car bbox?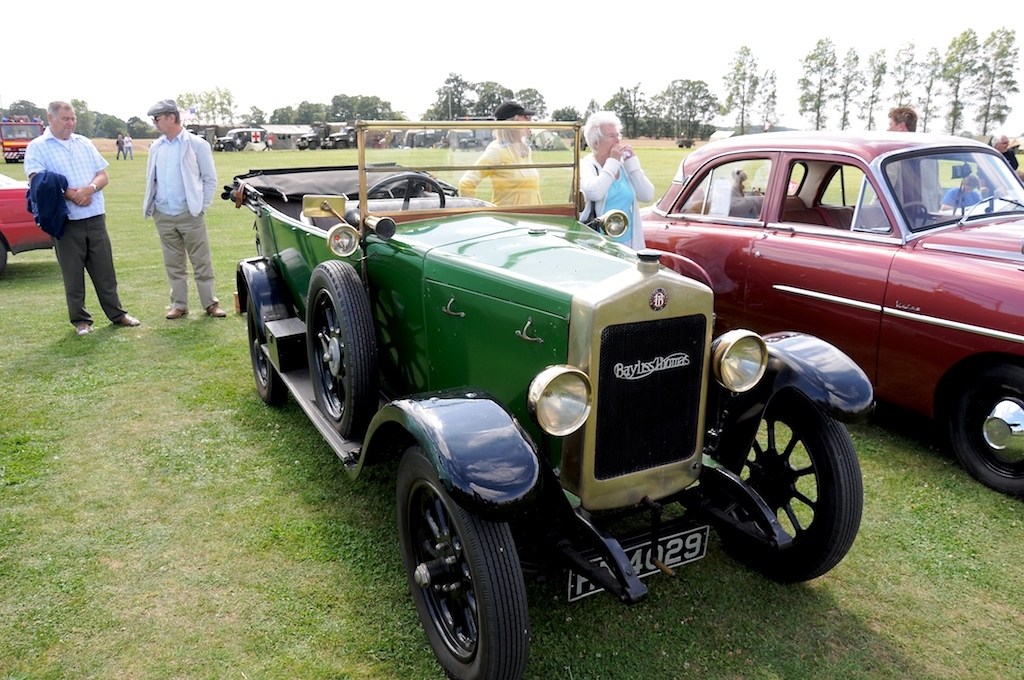
bbox(633, 129, 1023, 504)
